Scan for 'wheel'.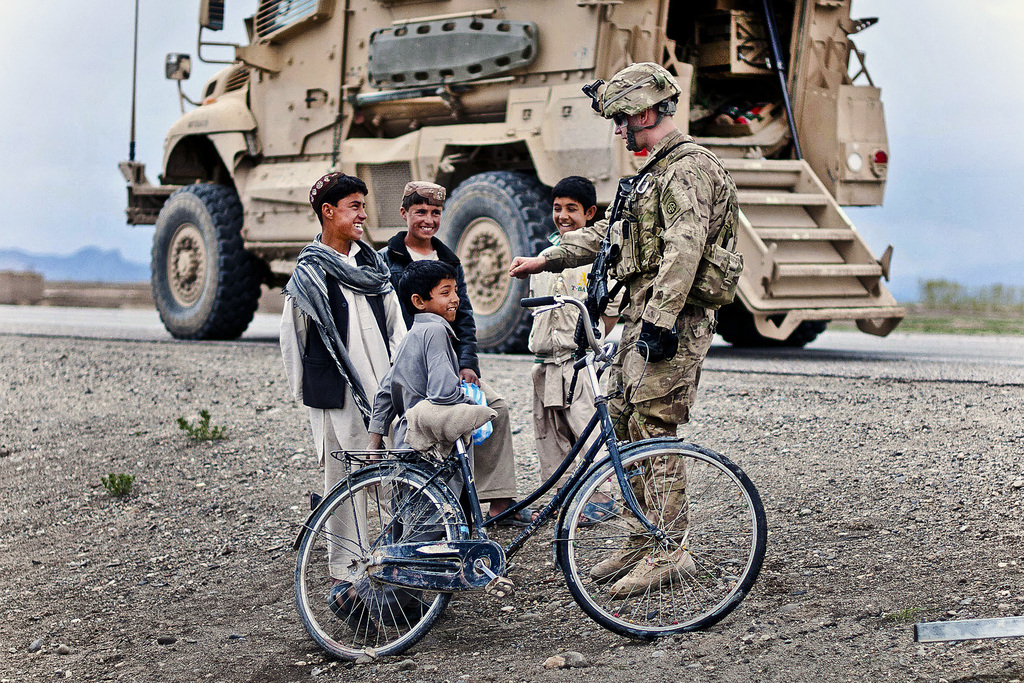
Scan result: <bbox>433, 170, 557, 352</bbox>.
